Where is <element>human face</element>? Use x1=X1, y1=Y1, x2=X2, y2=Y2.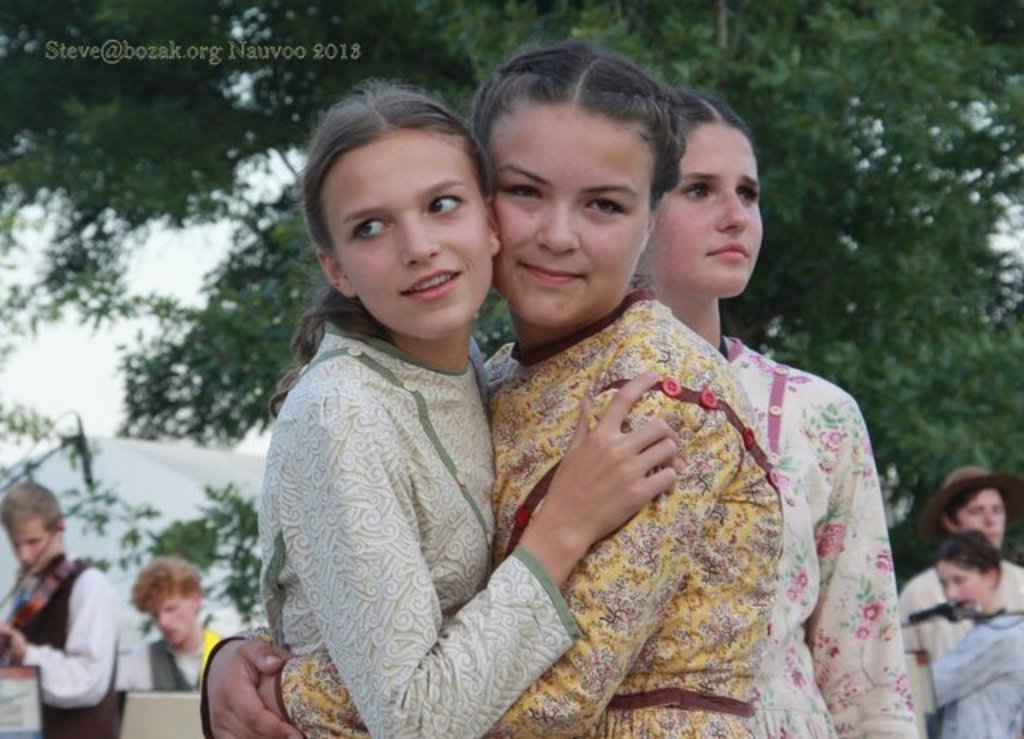
x1=934, y1=555, x2=994, y2=616.
